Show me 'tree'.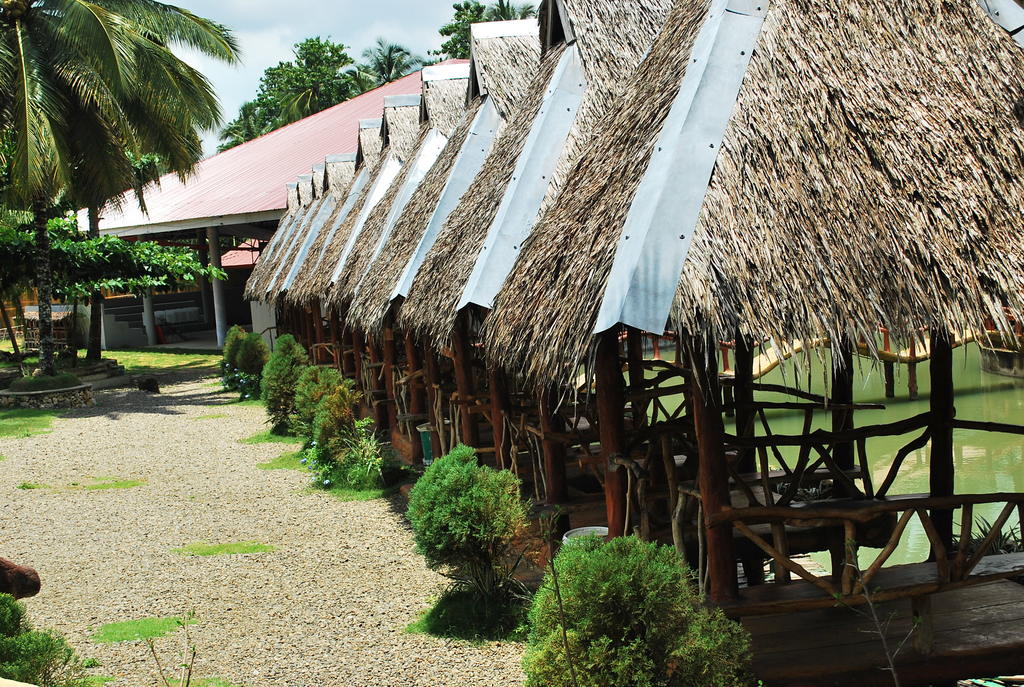
'tree' is here: [481, 0, 540, 19].
